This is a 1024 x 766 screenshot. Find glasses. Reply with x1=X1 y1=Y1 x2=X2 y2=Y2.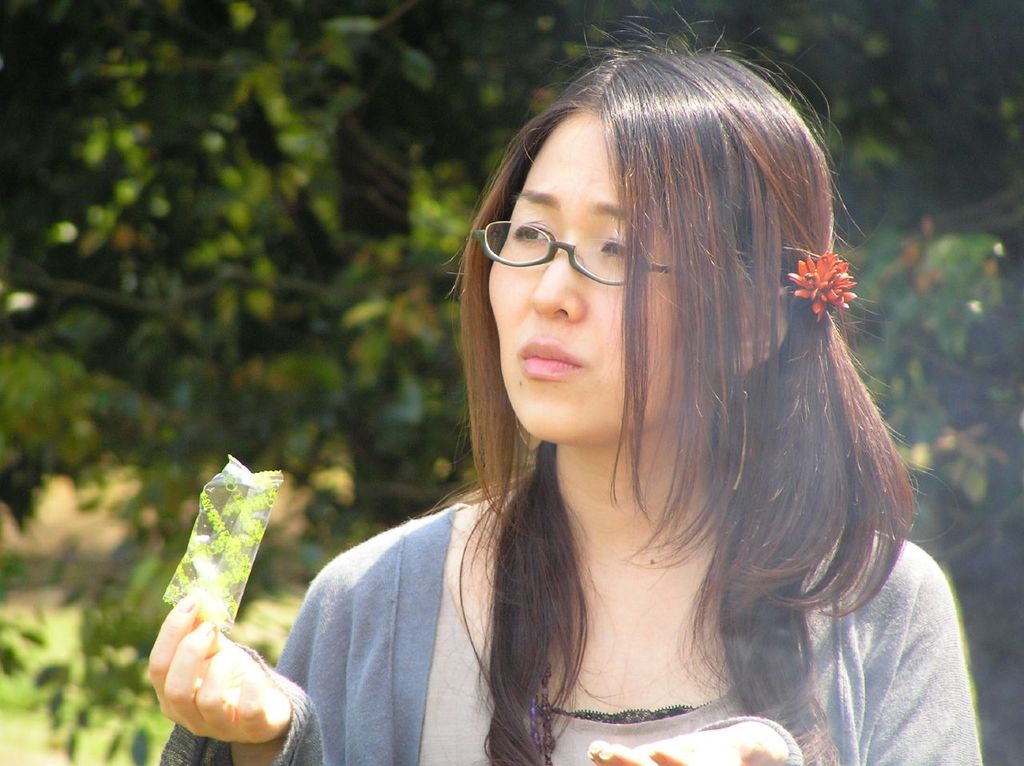
x1=439 y1=195 x2=672 y2=295.
